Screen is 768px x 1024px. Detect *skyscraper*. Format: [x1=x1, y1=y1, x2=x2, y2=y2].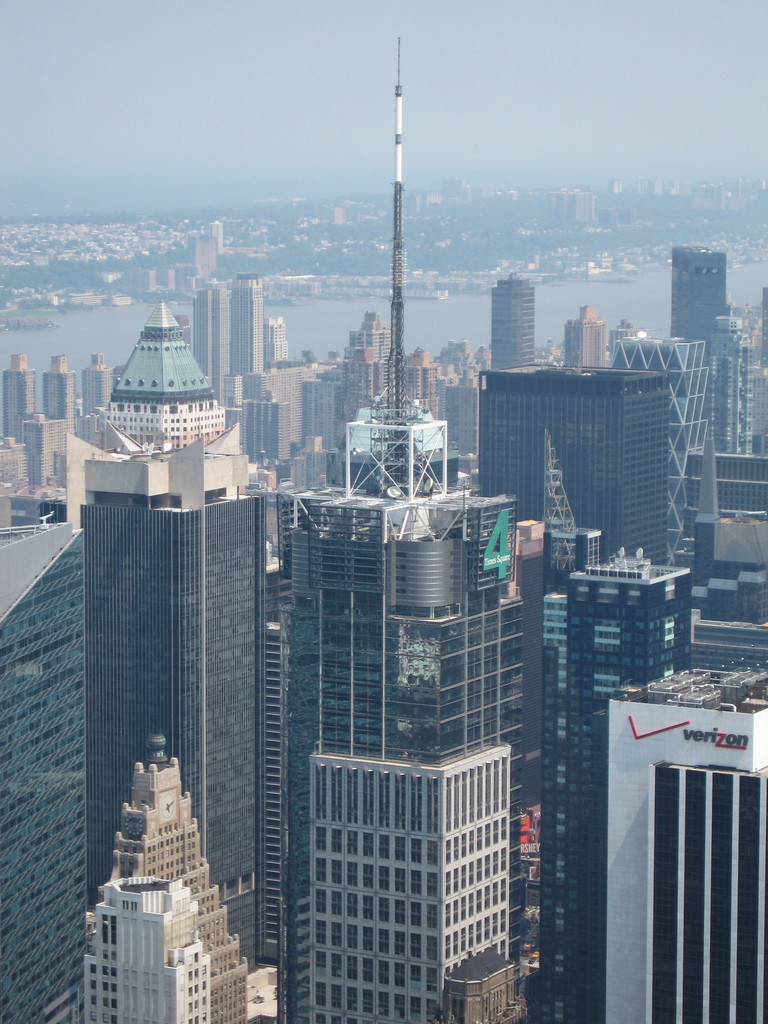
[x1=45, y1=349, x2=77, y2=424].
